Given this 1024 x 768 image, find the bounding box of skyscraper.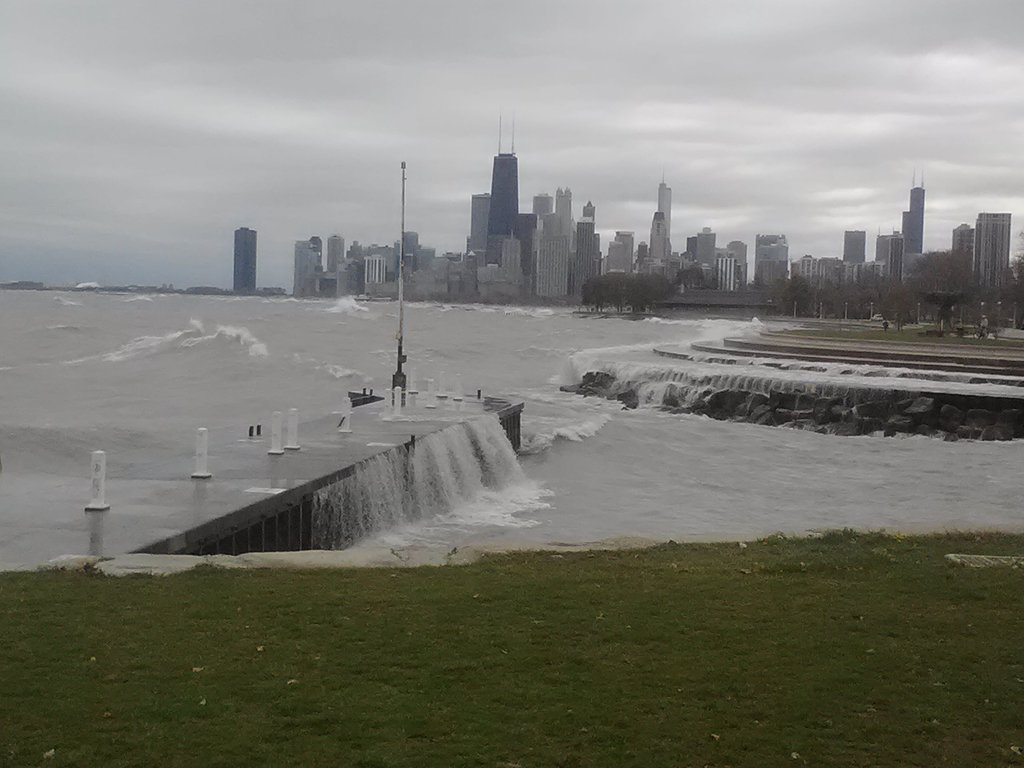
(left=701, top=228, right=714, bottom=270).
